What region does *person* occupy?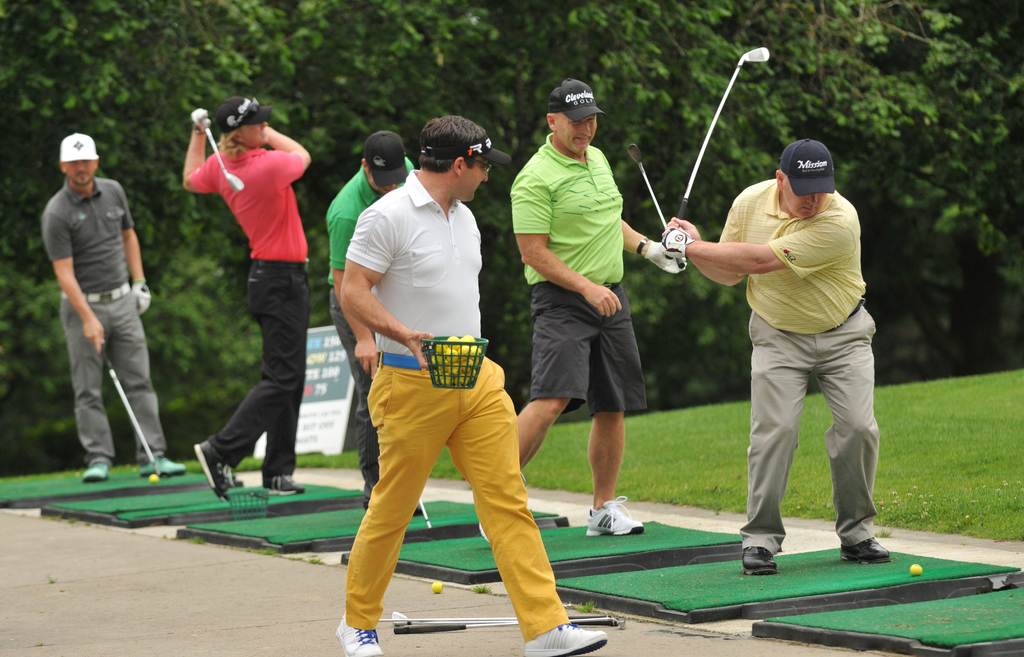
<bbox>181, 86, 312, 501</bbox>.
